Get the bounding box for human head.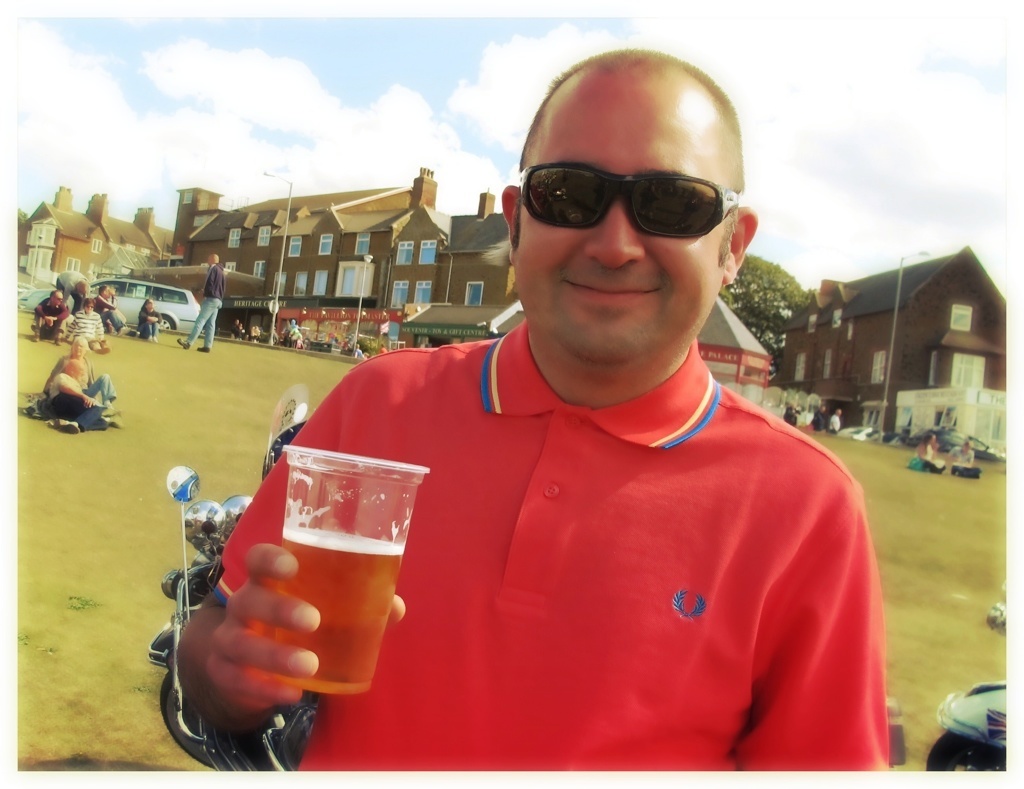
x1=144 y1=296 x2=151 y2=314.
